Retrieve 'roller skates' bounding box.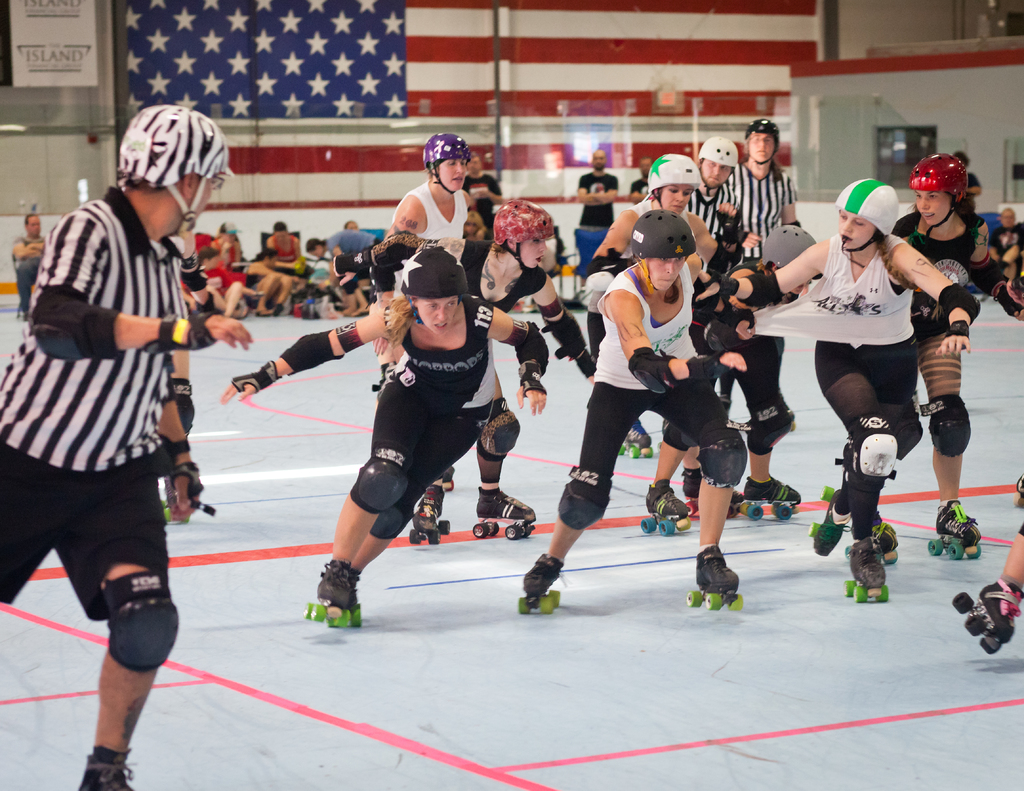
Bounding box: {"x1": 742, "y1": 474, "x2": 801, "y2": 523}.
